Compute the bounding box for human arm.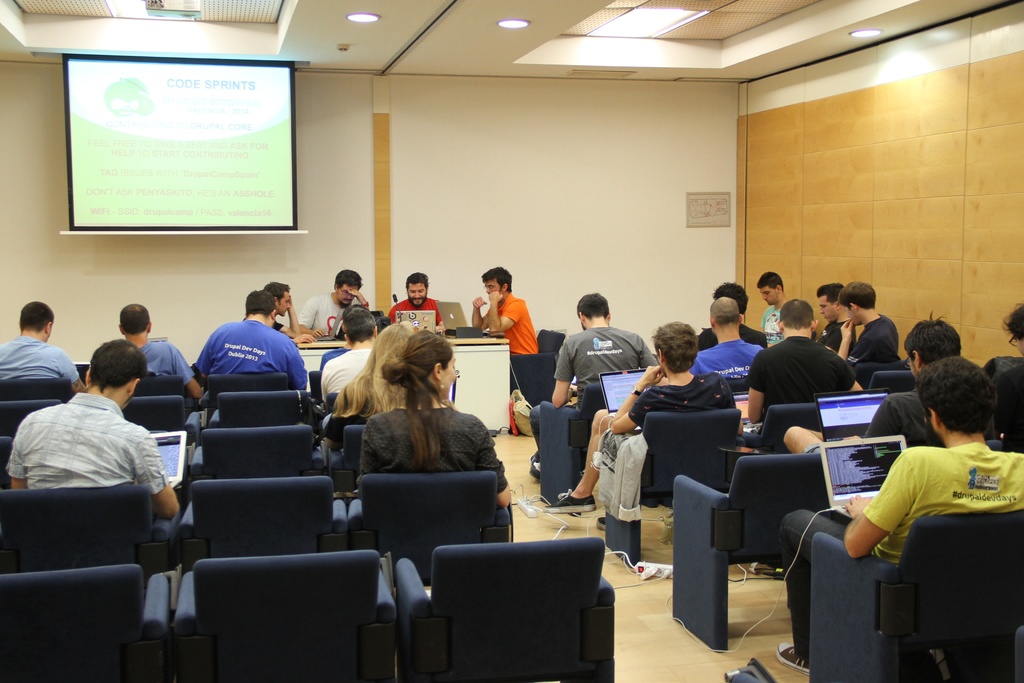
select_region(173, 339, 204, 404).
